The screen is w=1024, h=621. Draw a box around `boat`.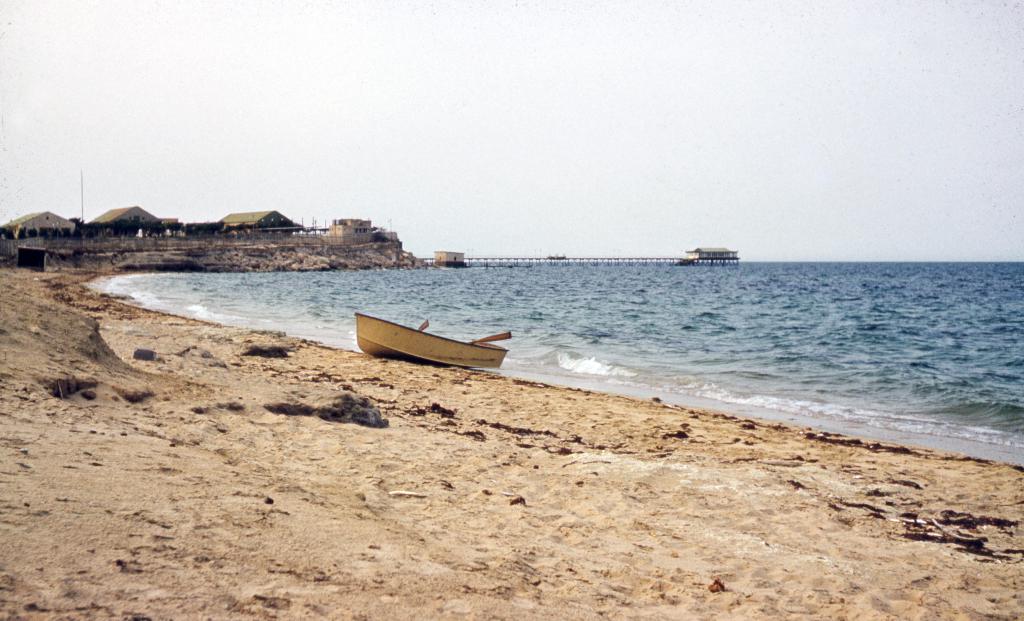
[337, 305, 517, 371].
